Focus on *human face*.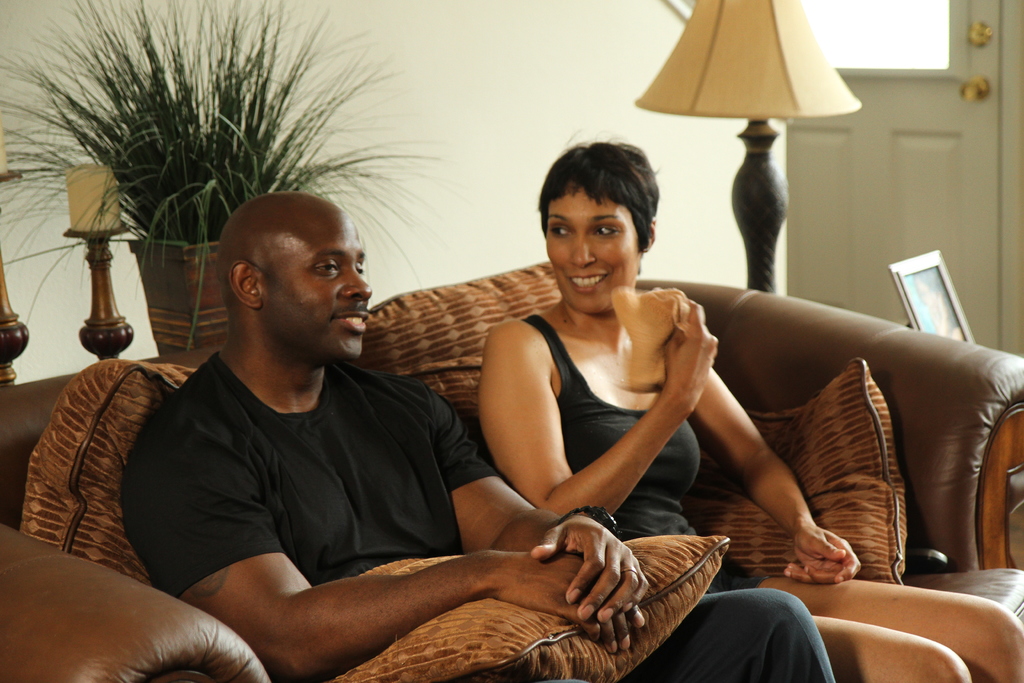
Focused at x1=547, y1=186, x2=643, y2=317.
